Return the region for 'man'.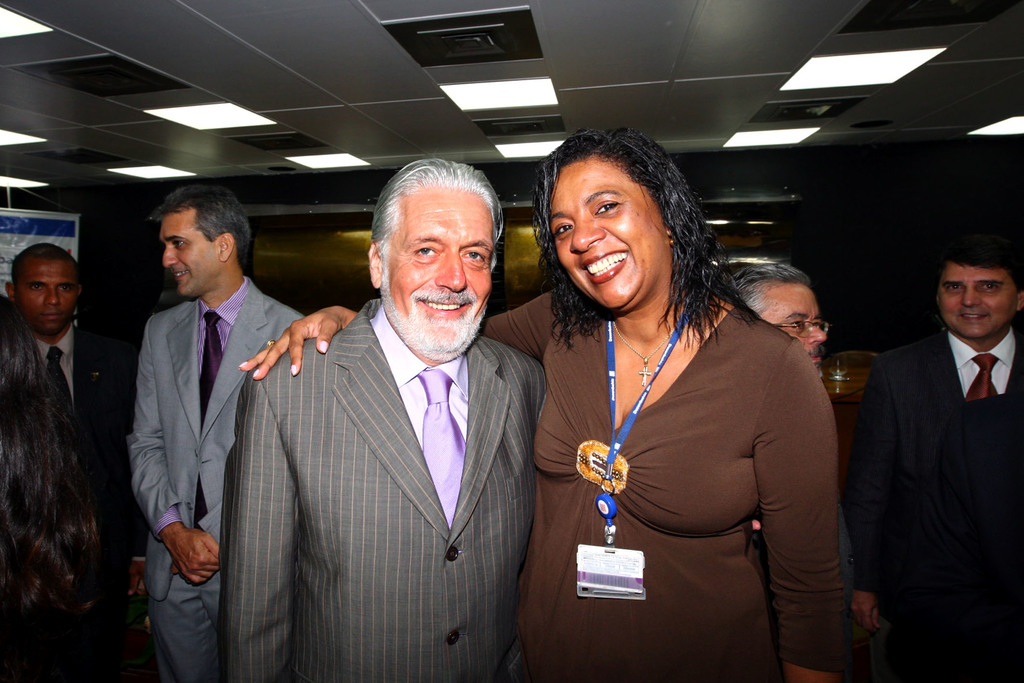
pyautogui.locateOnScreen(0, 245, 140, 668).
